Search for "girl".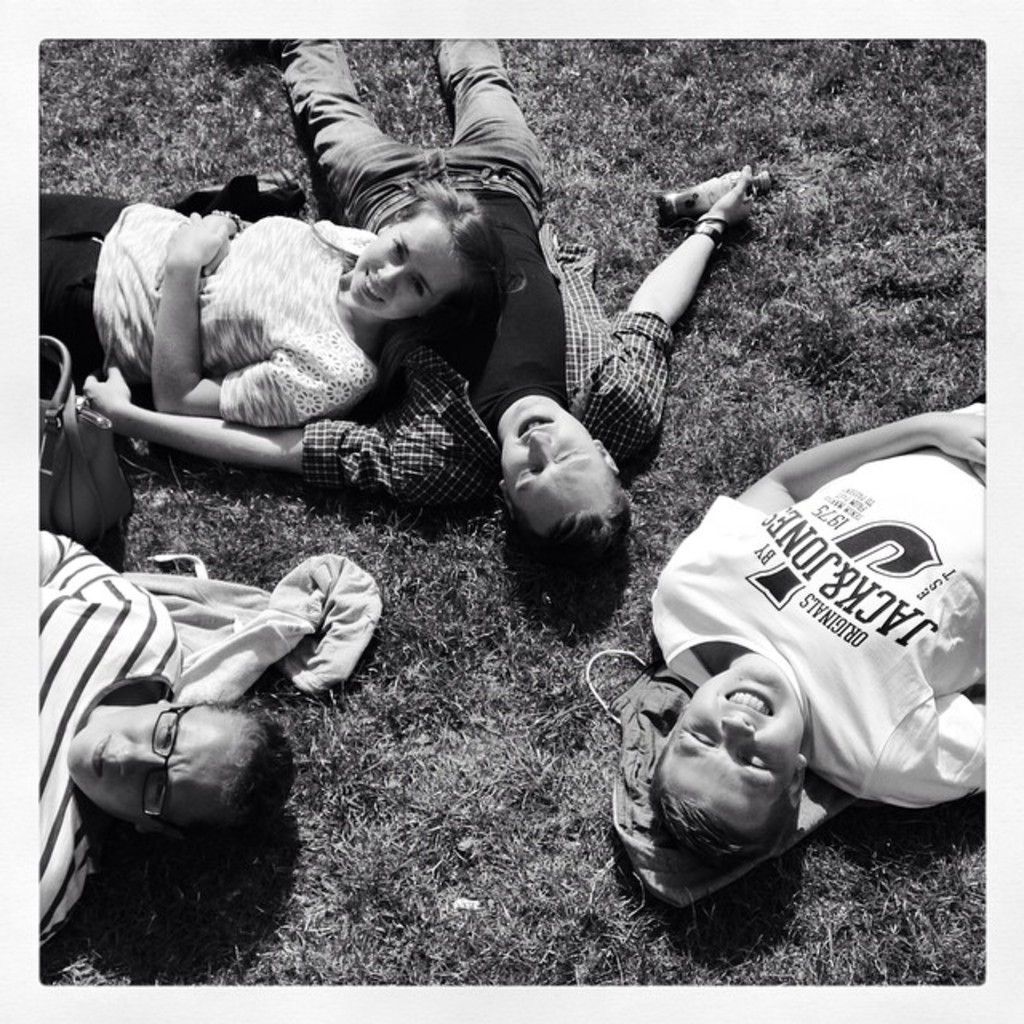
Found at 0,534,293,950.
